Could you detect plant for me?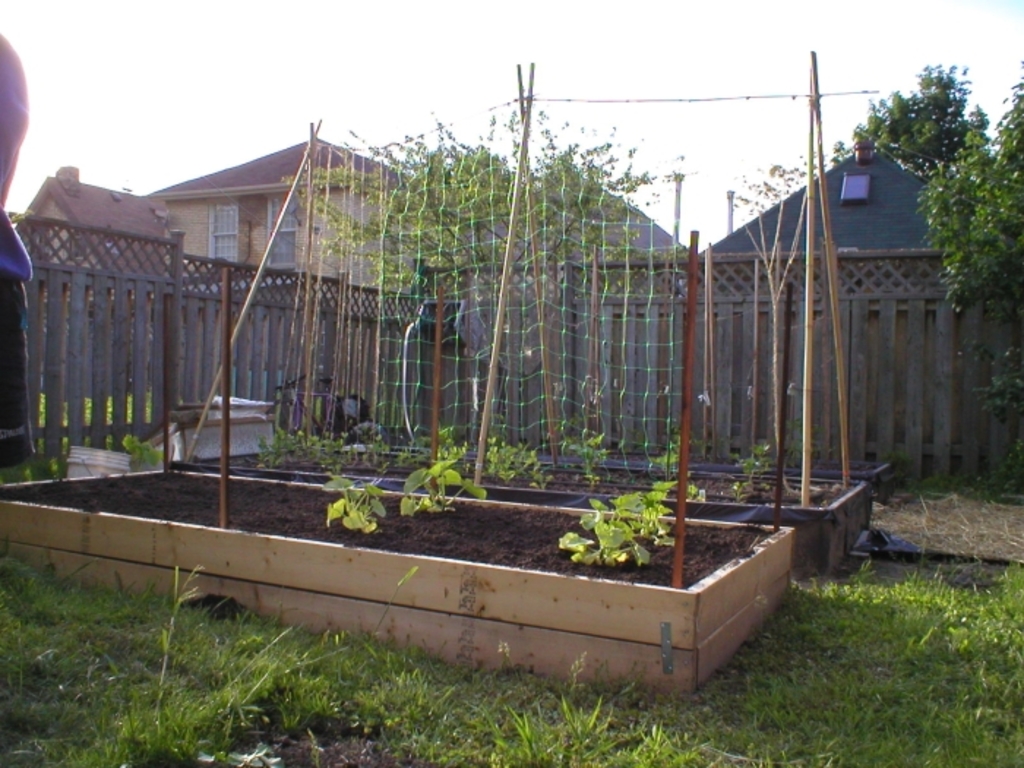
Detection result: (113, 433, 176, 462).
